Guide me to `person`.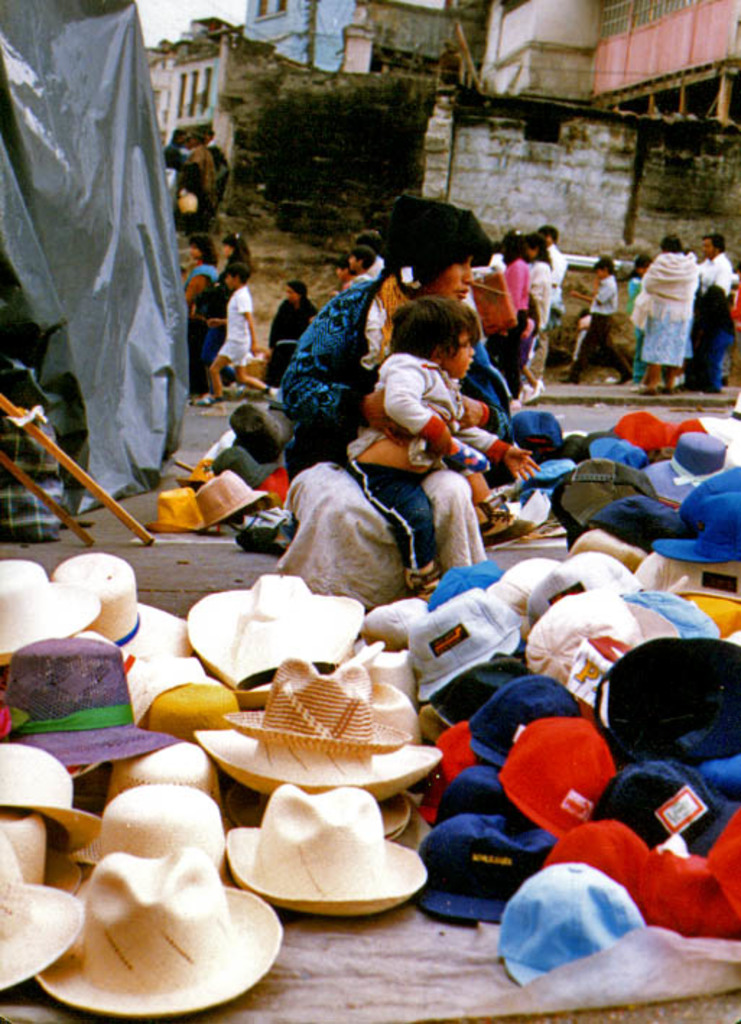
Guidance: crop(563, 253, 633, 387).
